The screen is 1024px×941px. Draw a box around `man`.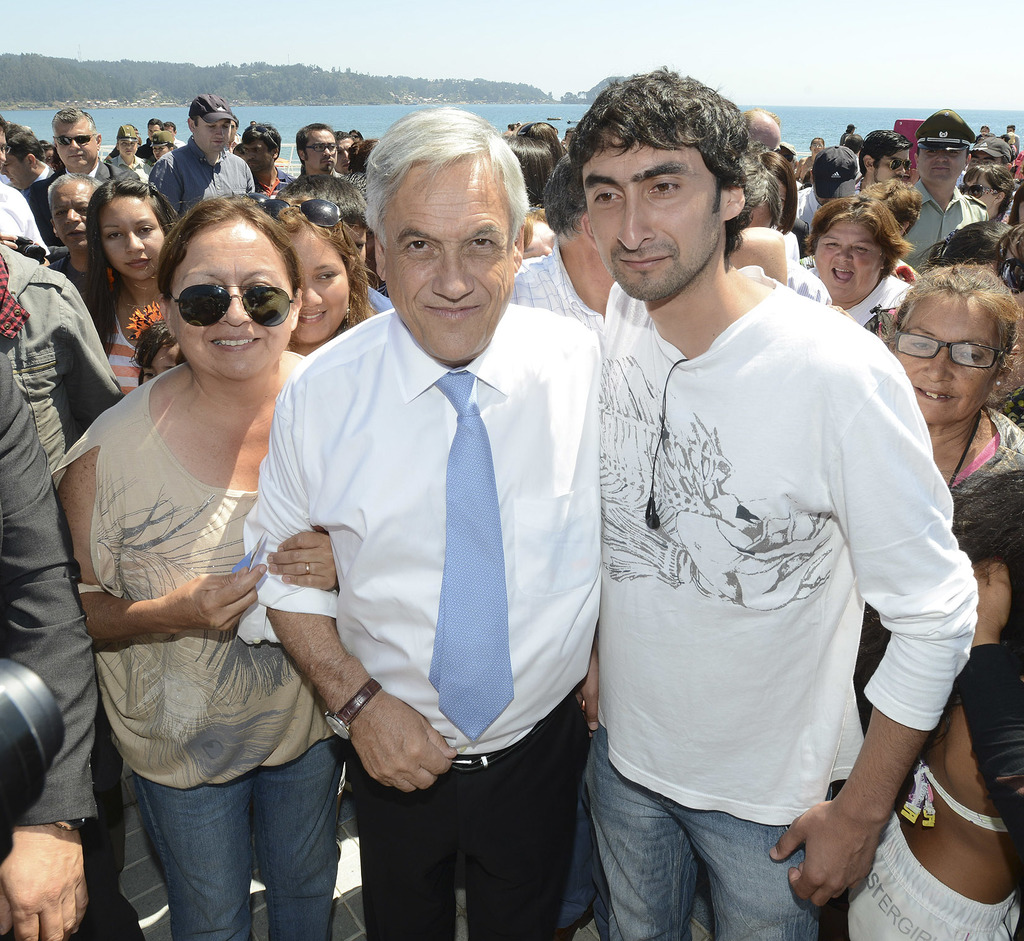
[0,109,49,248].
